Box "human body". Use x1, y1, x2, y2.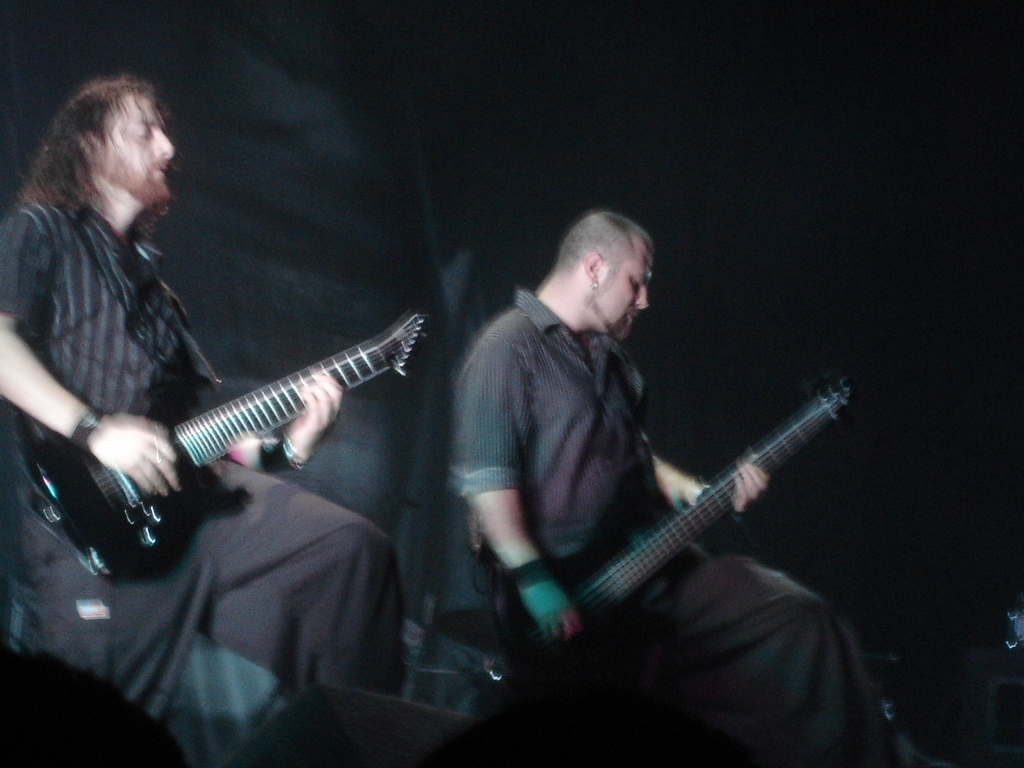
436, 164, 854, 767.
